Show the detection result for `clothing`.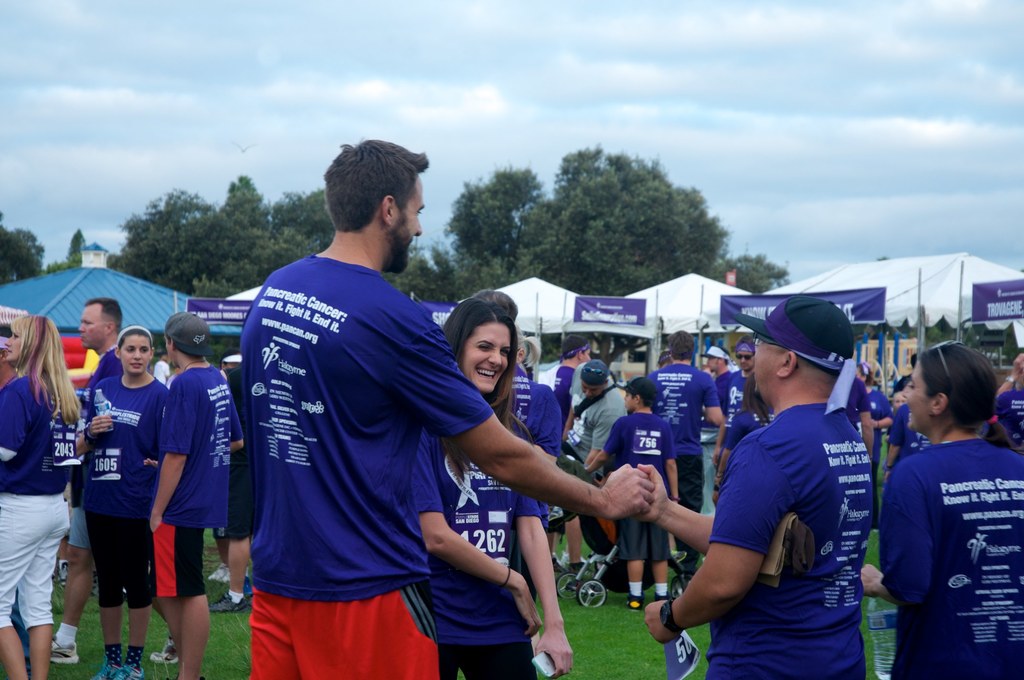
(884, 394, 1016, 658).
